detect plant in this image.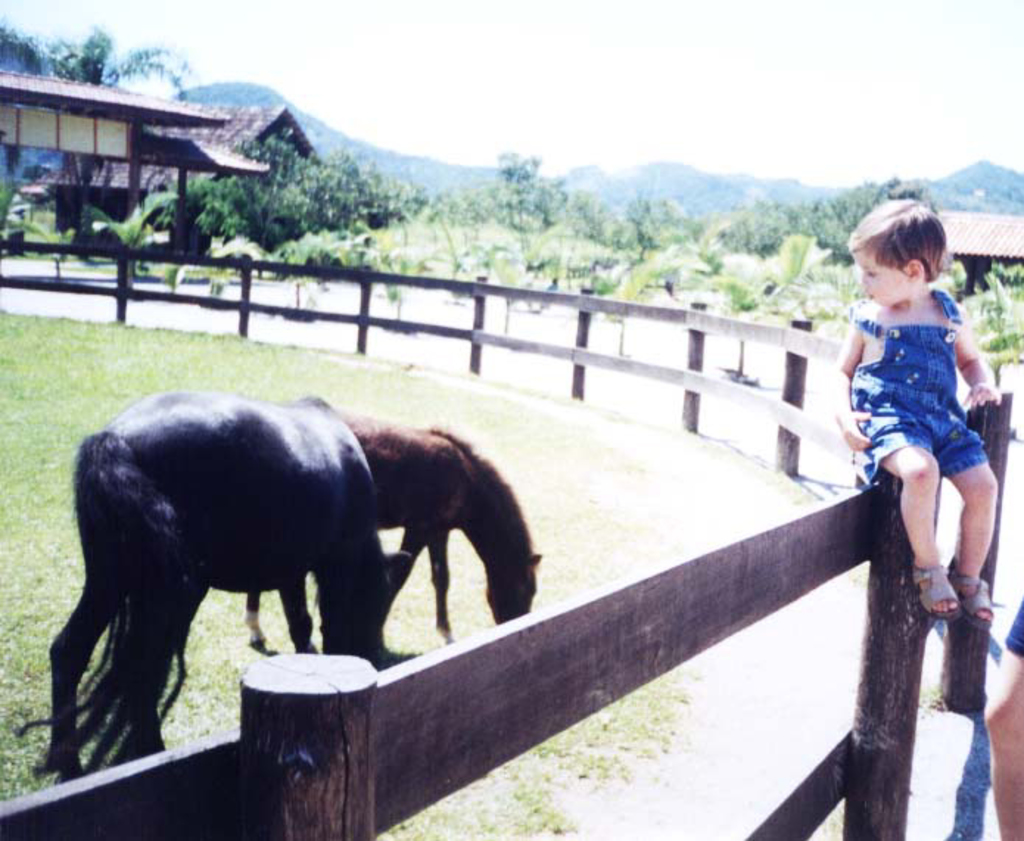
Detection: [left=507, top=149, right=566, bottom=237].
